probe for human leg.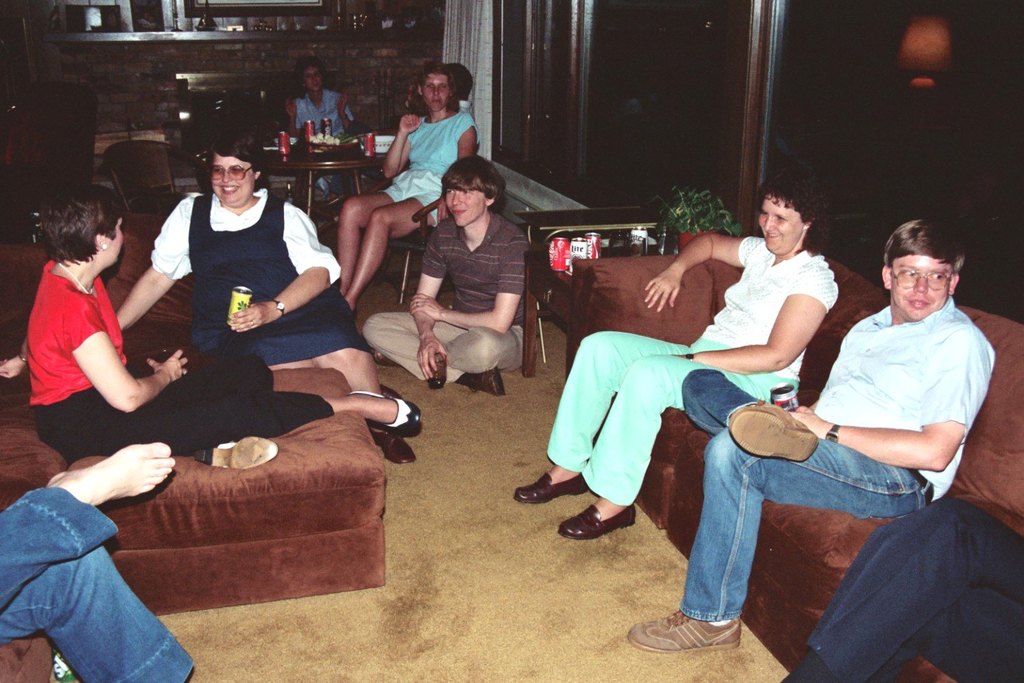
Probe result: (782,500,1023,682).
